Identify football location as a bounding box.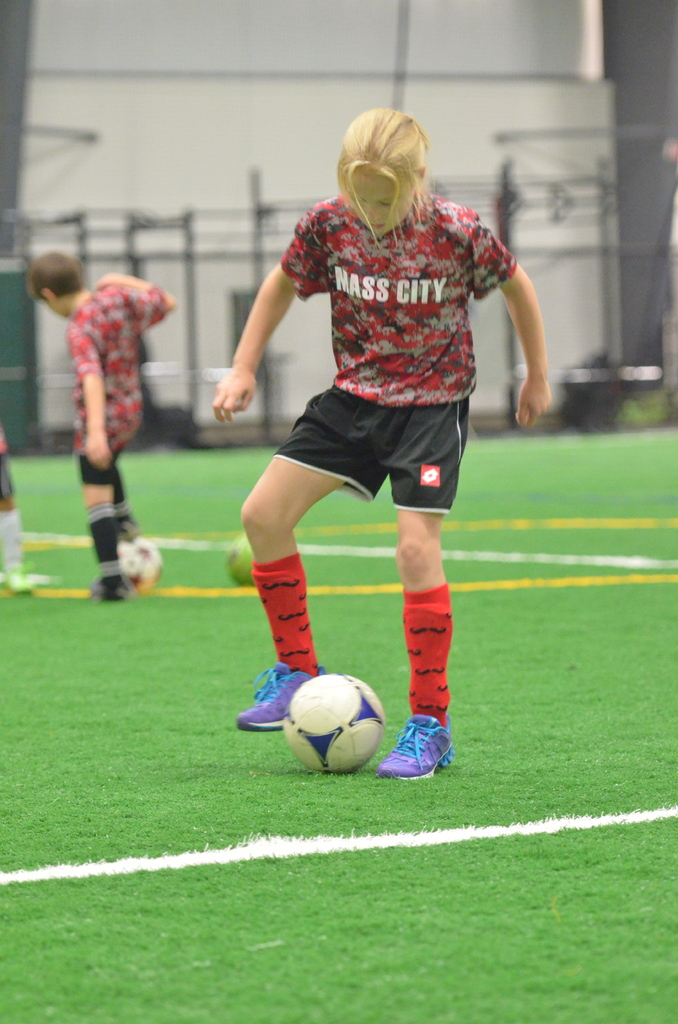
box(280, 673, 388, 772).
